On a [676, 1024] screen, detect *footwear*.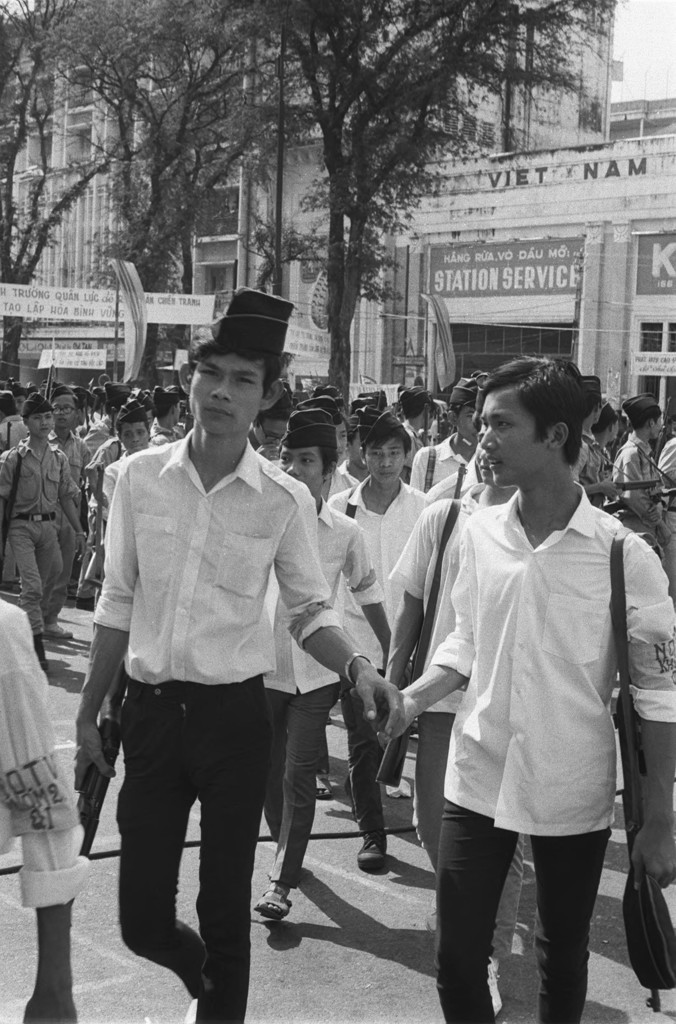
box=[44, 621, 72, 643].
